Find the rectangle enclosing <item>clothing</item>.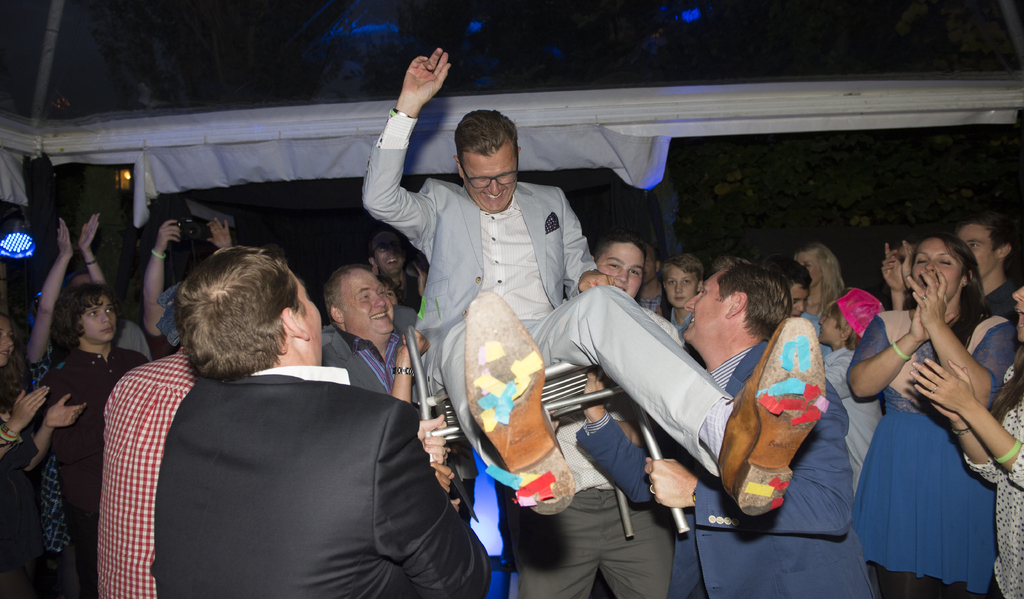
bbox=[152, 365, 495, 598].
